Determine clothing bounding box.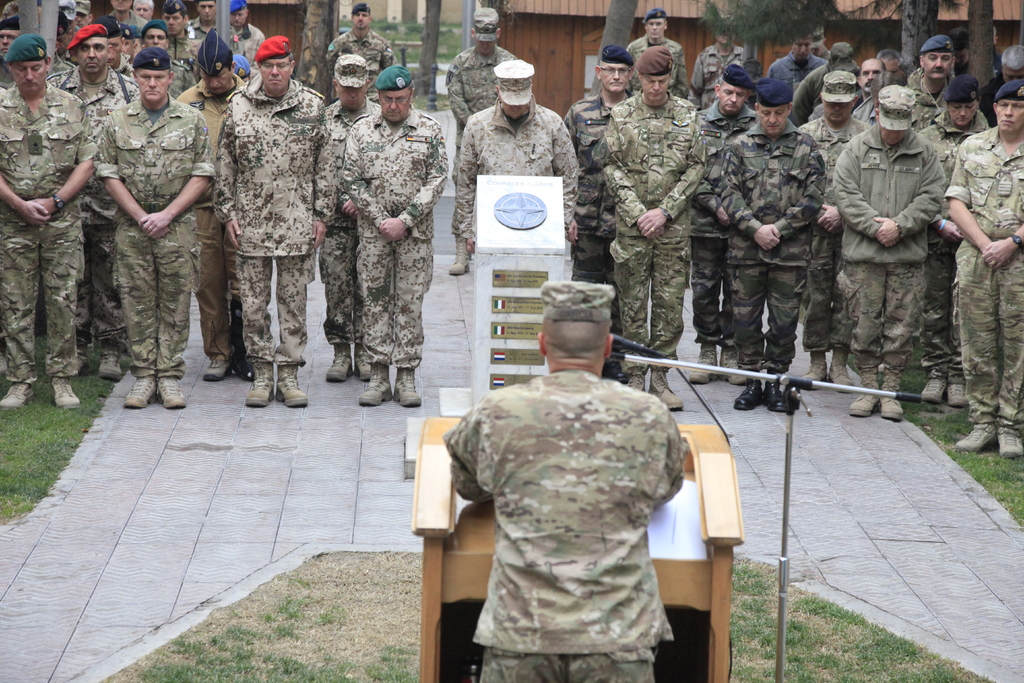
Determined: box(918, 112, 971, 382).
